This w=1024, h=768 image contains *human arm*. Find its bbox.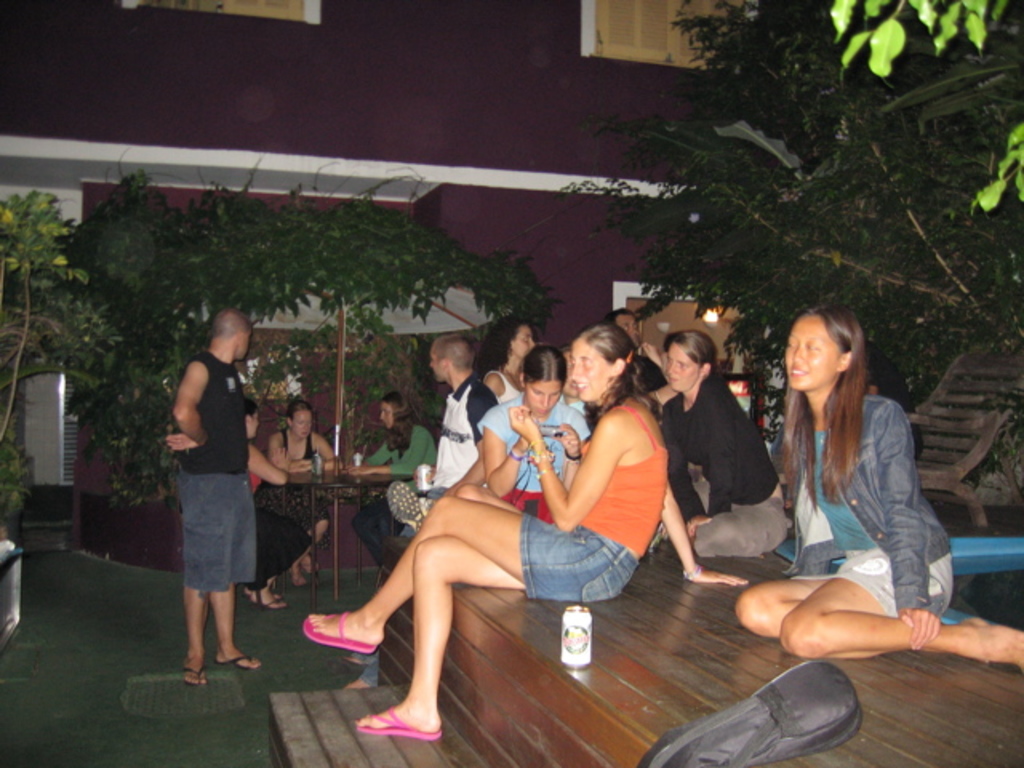
rect(362, 442, 395, 466).
